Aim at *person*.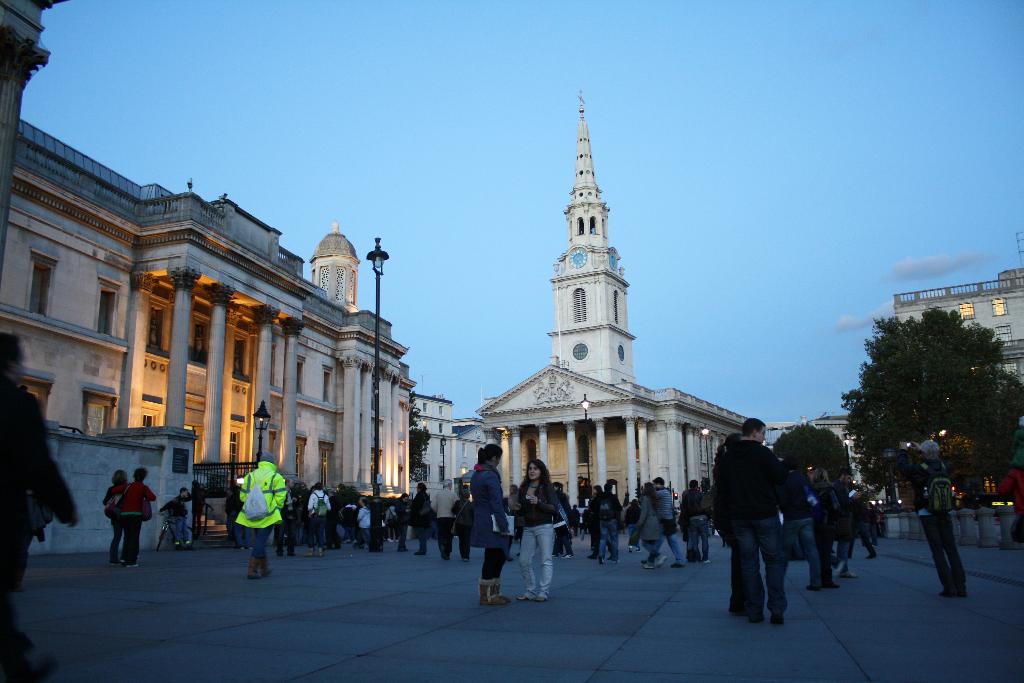
Aimed at bbox=[100, 465, 132, 568].
